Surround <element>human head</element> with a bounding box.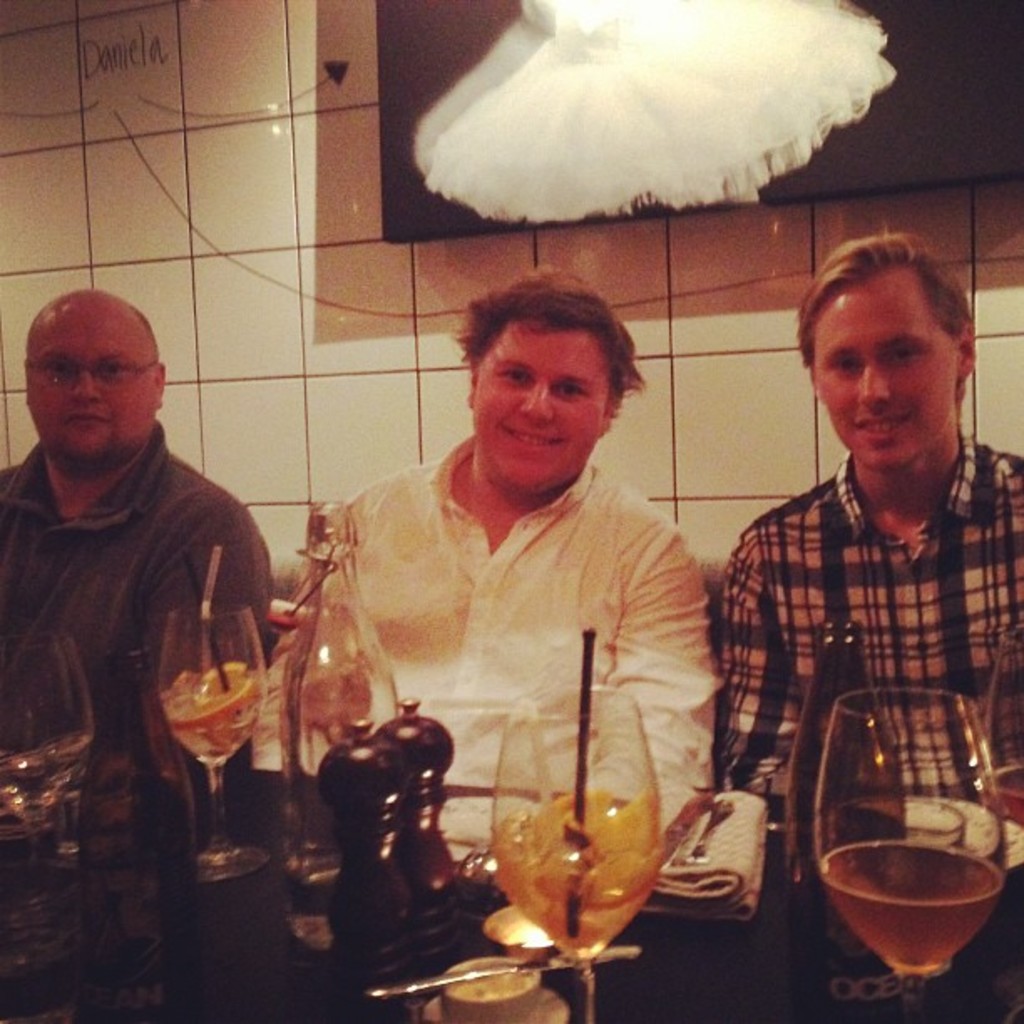
box(790, 221, 982, 479).
